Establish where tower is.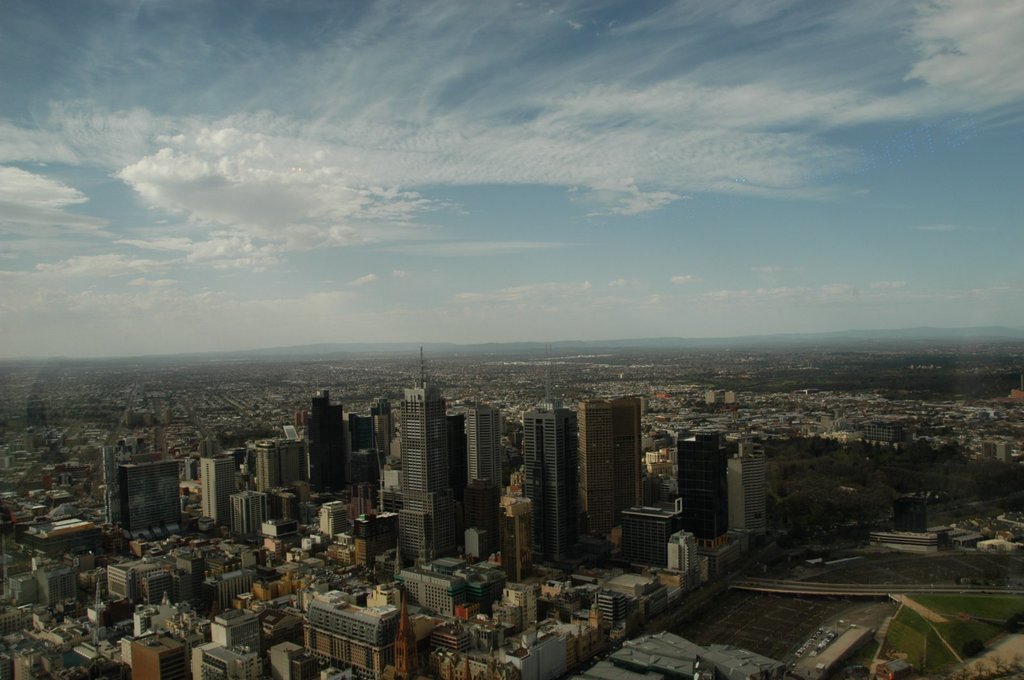
Established at region(200, 455, 232, 521).
